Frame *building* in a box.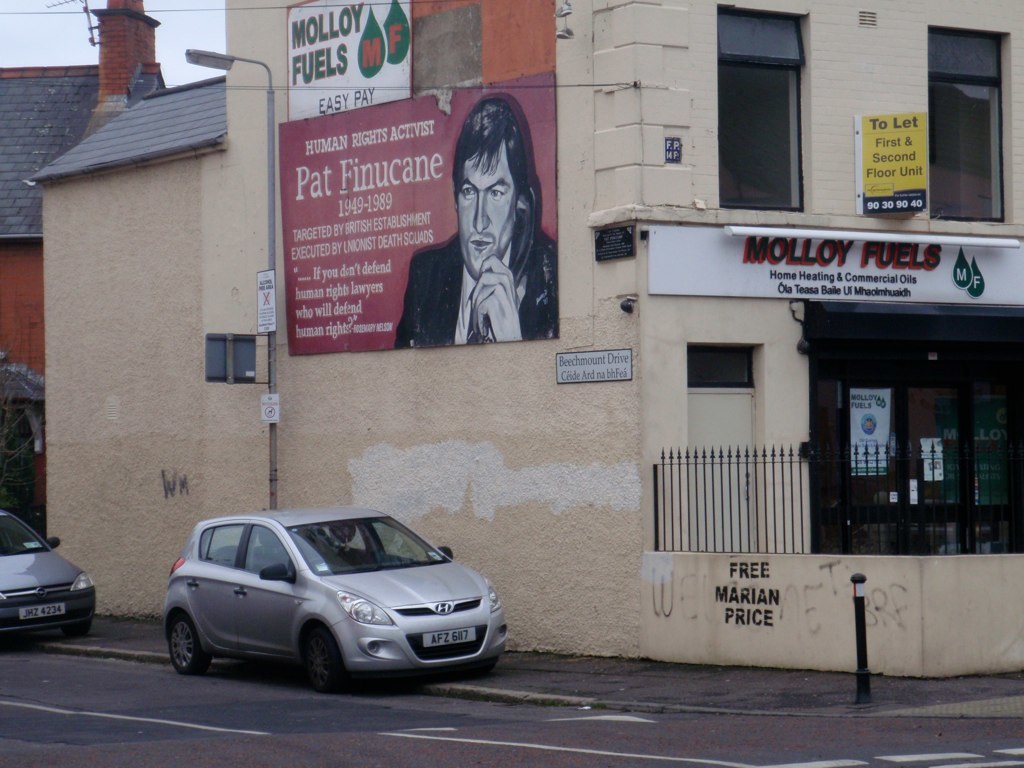
rect(0, 0, 167, 543).
